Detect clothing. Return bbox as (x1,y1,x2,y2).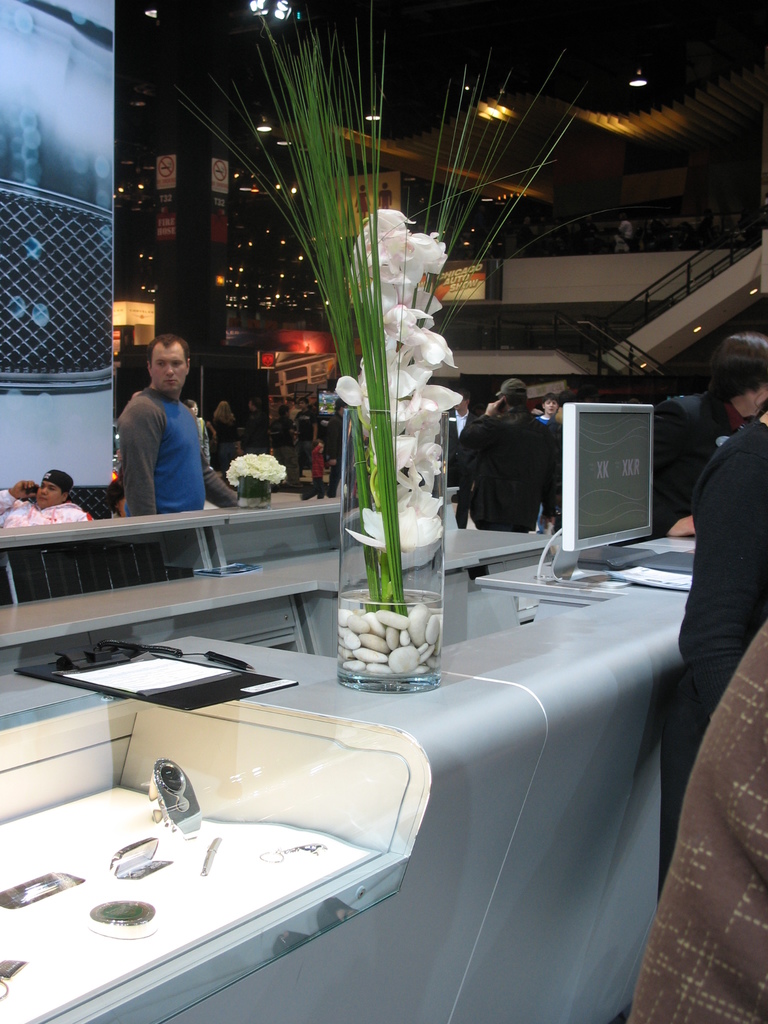
(237,412,272,457).
